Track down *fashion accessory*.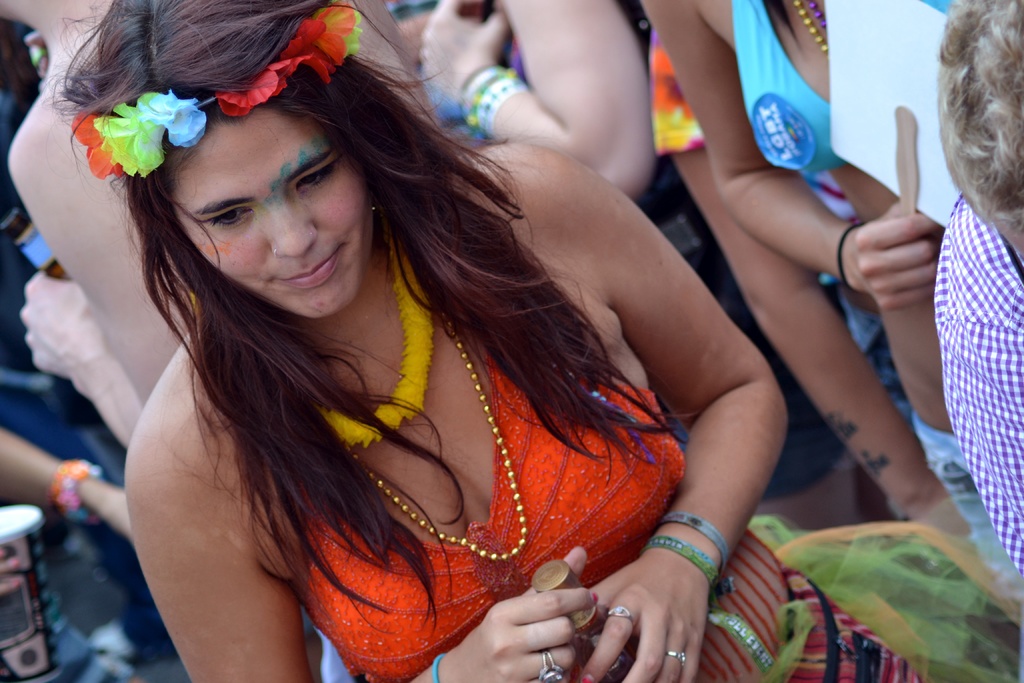
Tracked to BBox(369, 205, 380, 218).
